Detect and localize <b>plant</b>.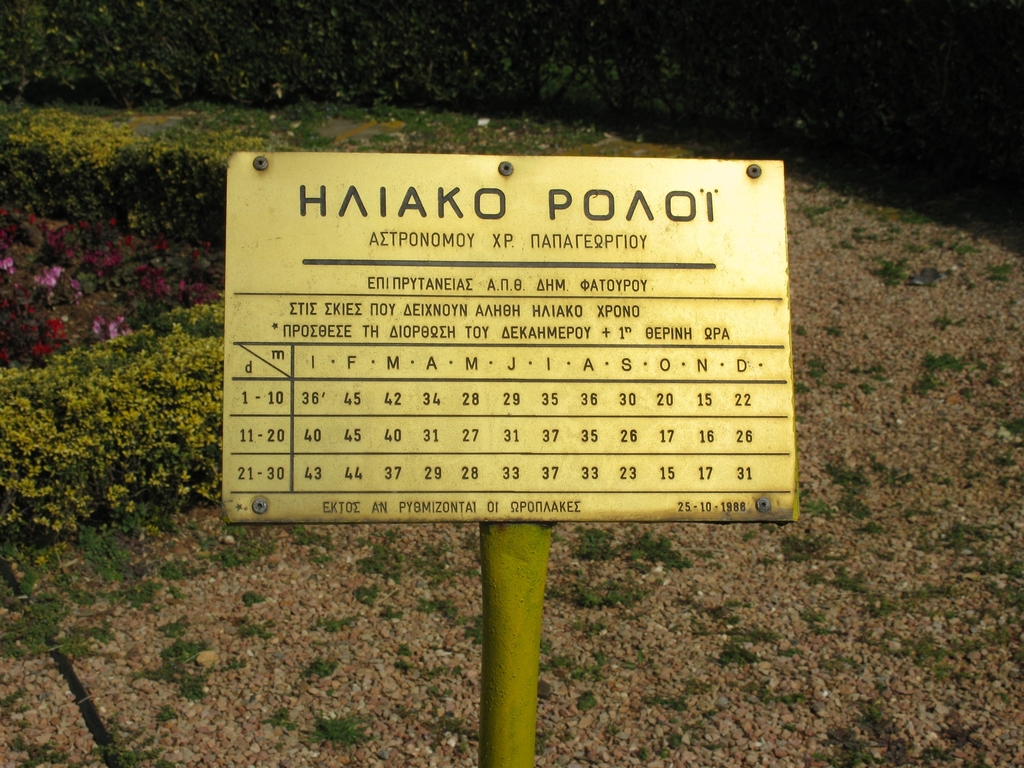
Localized at l=586, t=669, r=602, b=679.
